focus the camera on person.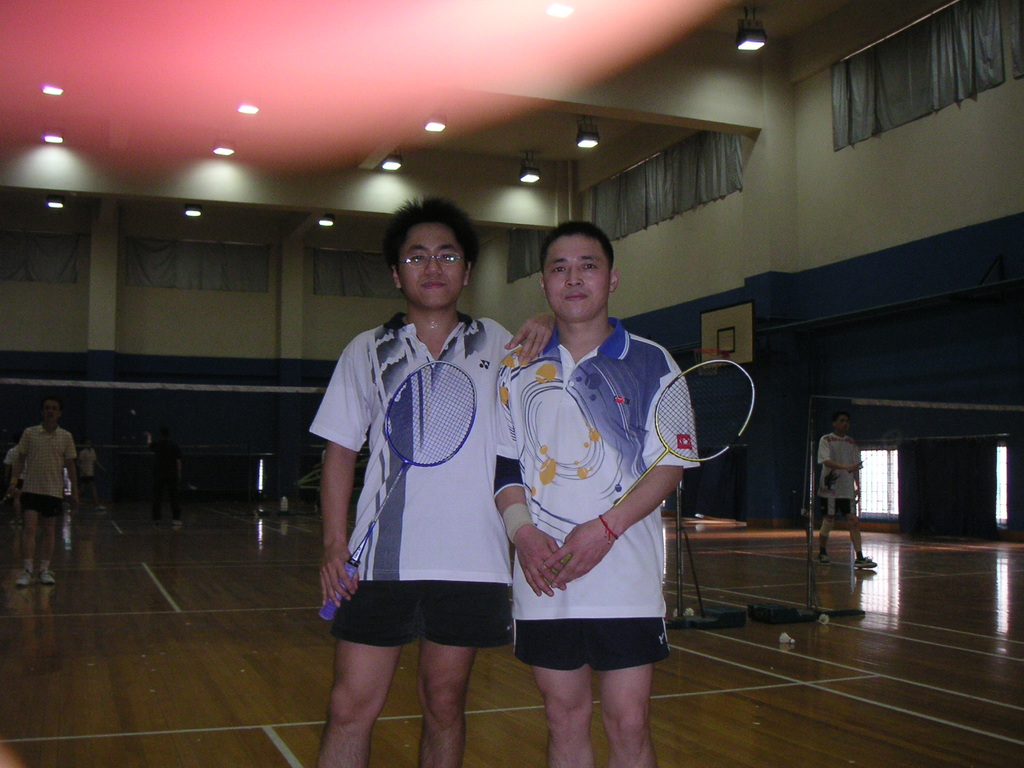
Focus region: 4, 402, 75, 590.
